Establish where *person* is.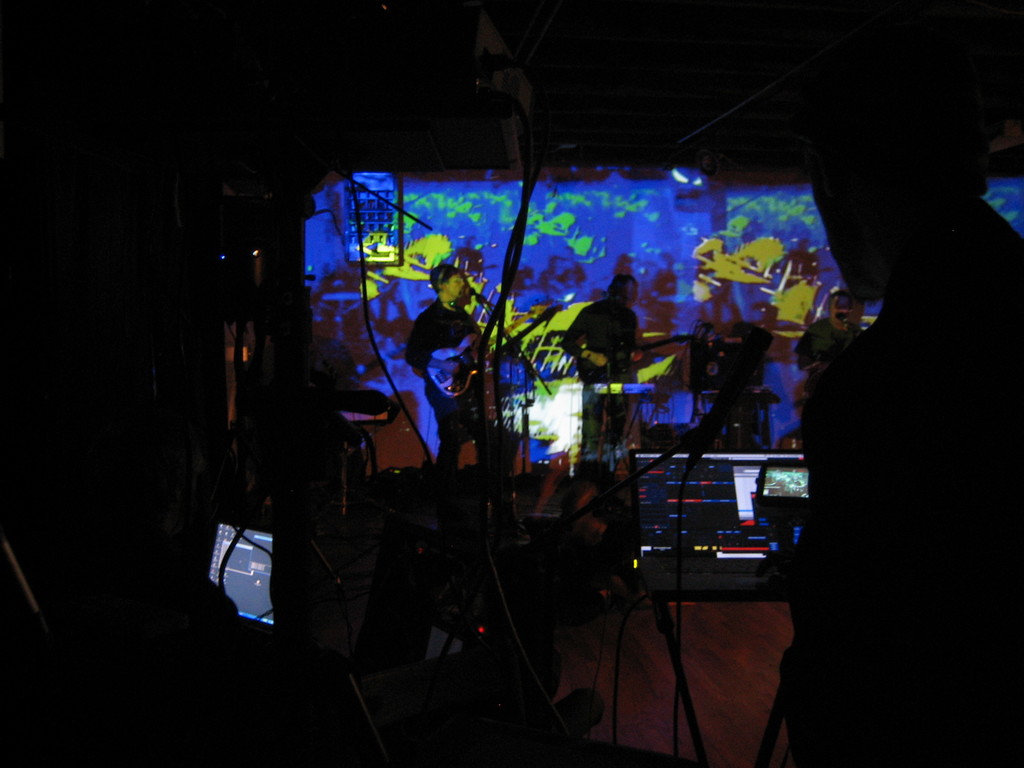
Established at [left=563, top=272, right=643, bottom=454].
